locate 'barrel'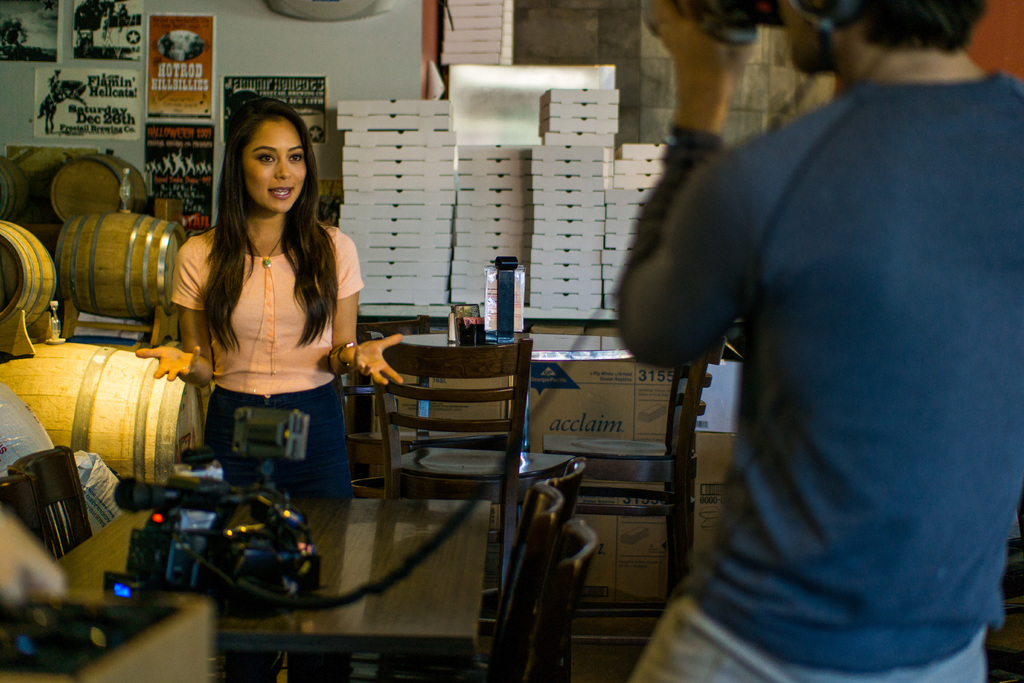
select_region(0, 220, 63, 318)
